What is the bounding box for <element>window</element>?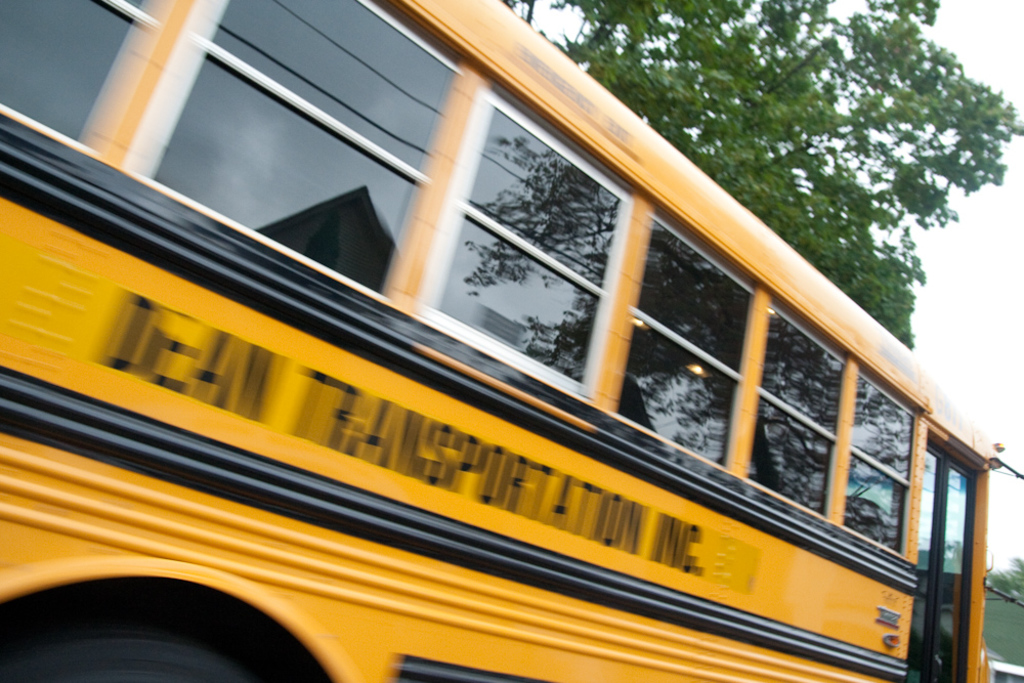
[434,110,624,380].
